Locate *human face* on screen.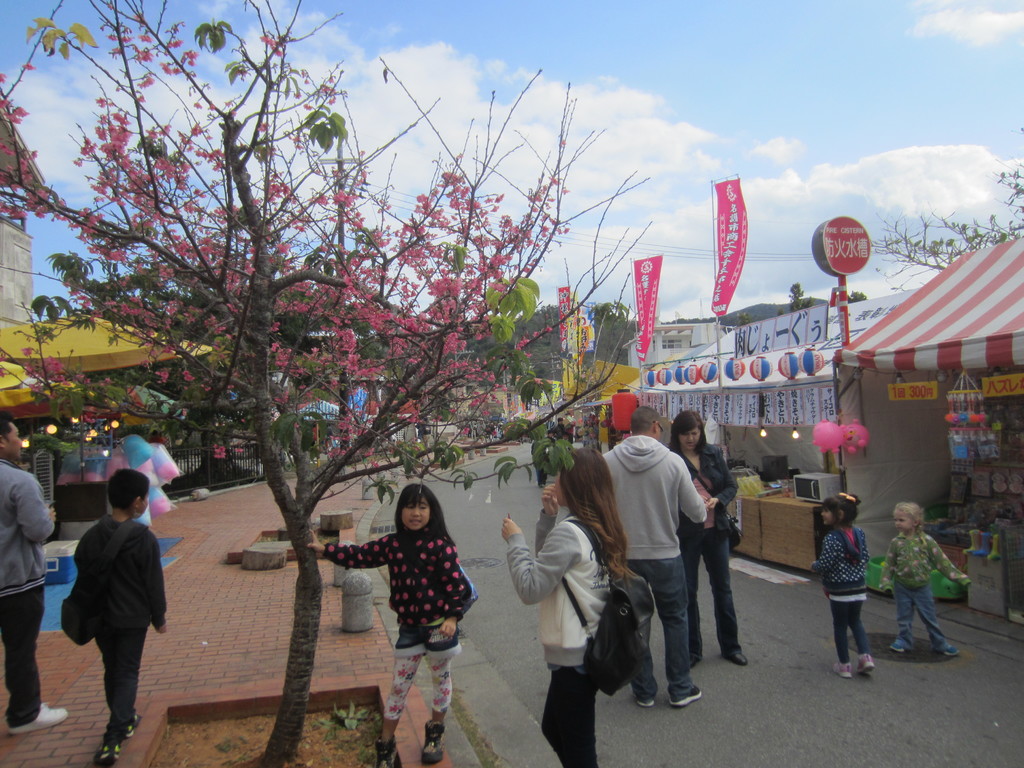
On screen at detection(138, 493, 150, 521).
